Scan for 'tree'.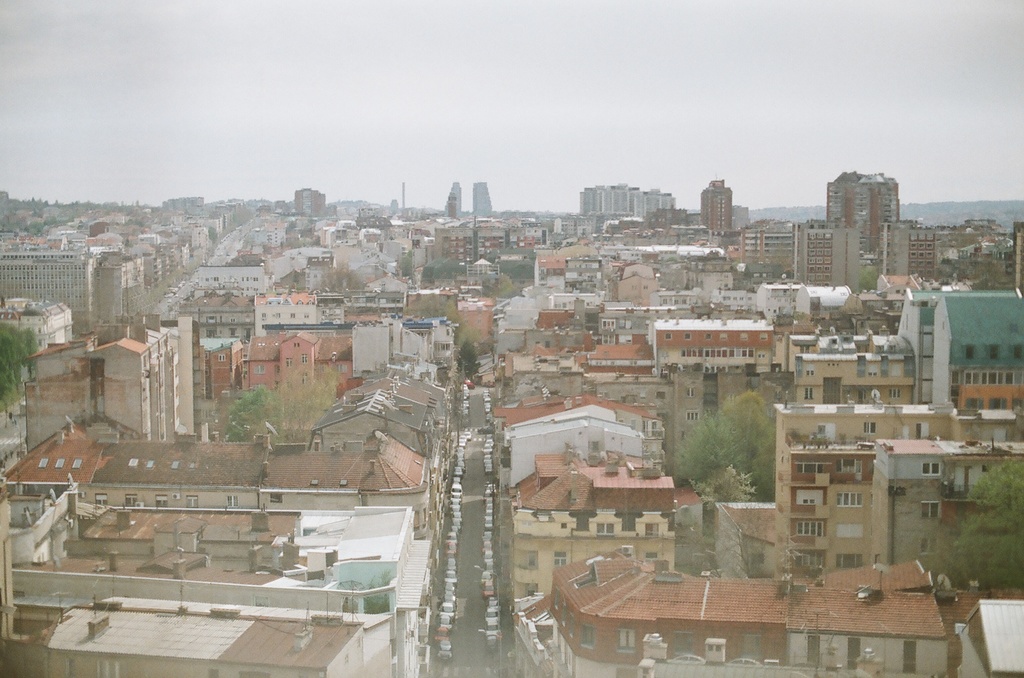
Scan result: BBox(276, 370, 351, 443).
